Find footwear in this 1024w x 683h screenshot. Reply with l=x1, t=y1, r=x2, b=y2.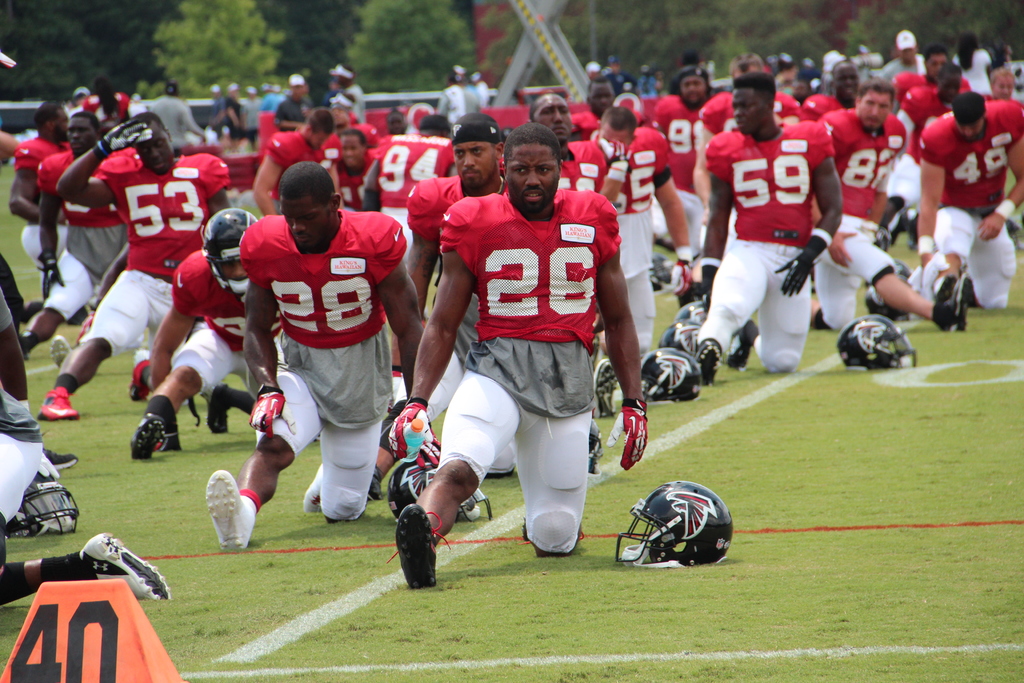
l=596, t=358, r=616, b=409.
